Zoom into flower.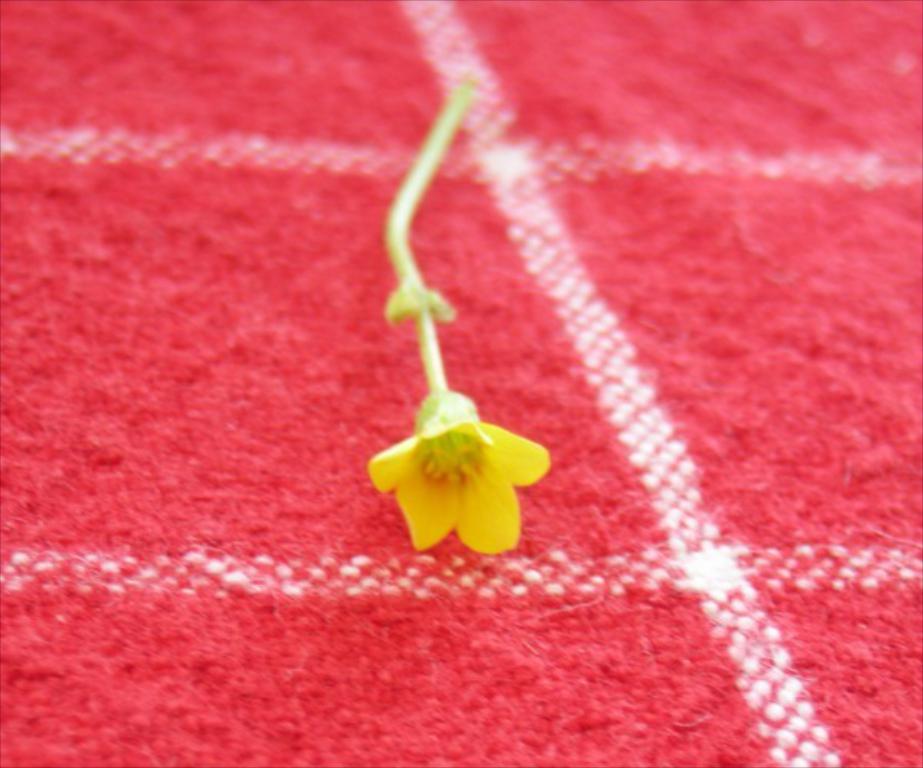
Zoom target: {"left": 355, "top": 362, "right": 565, "bottom": 548}.
